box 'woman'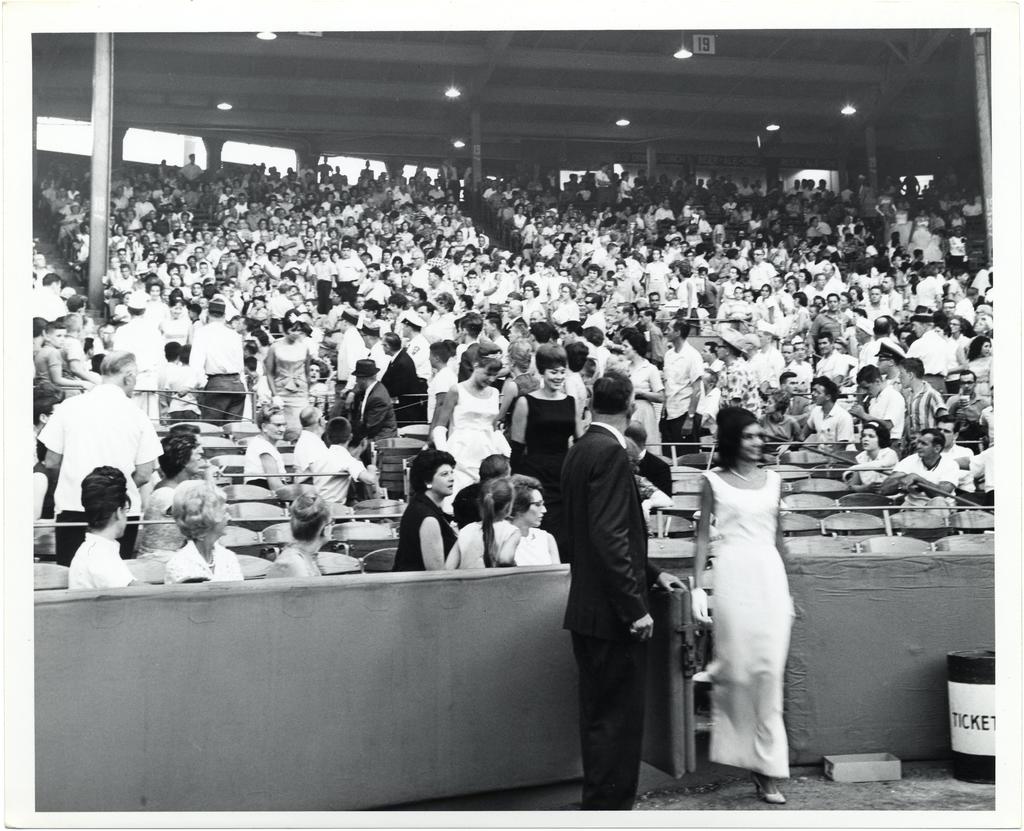
(165, 481, 241, 579)
